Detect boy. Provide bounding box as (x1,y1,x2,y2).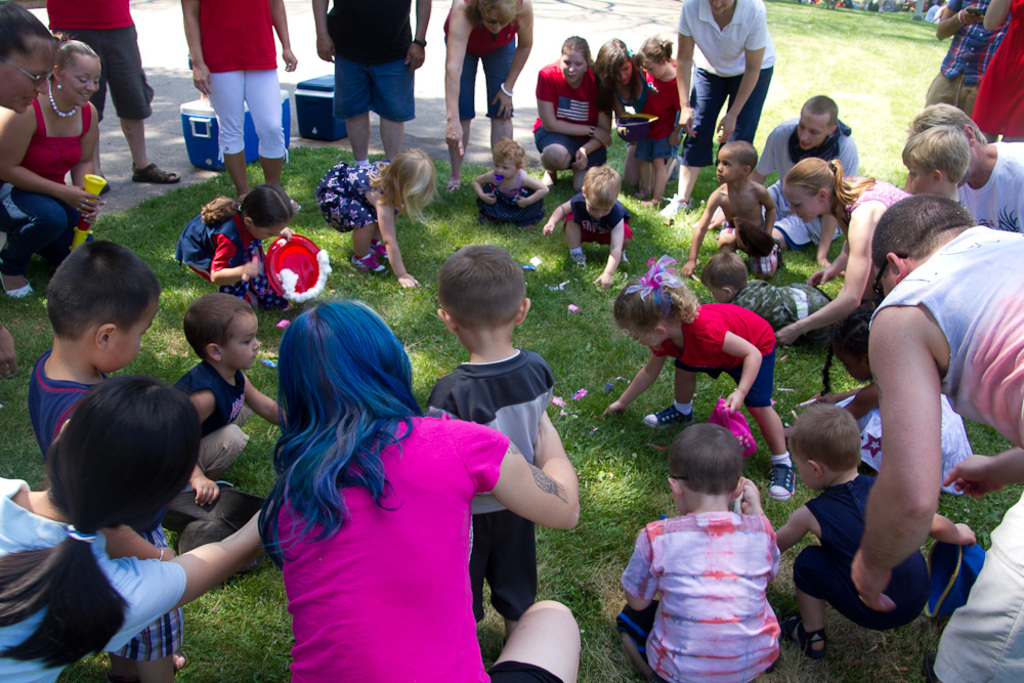
(770,404,978,659).
